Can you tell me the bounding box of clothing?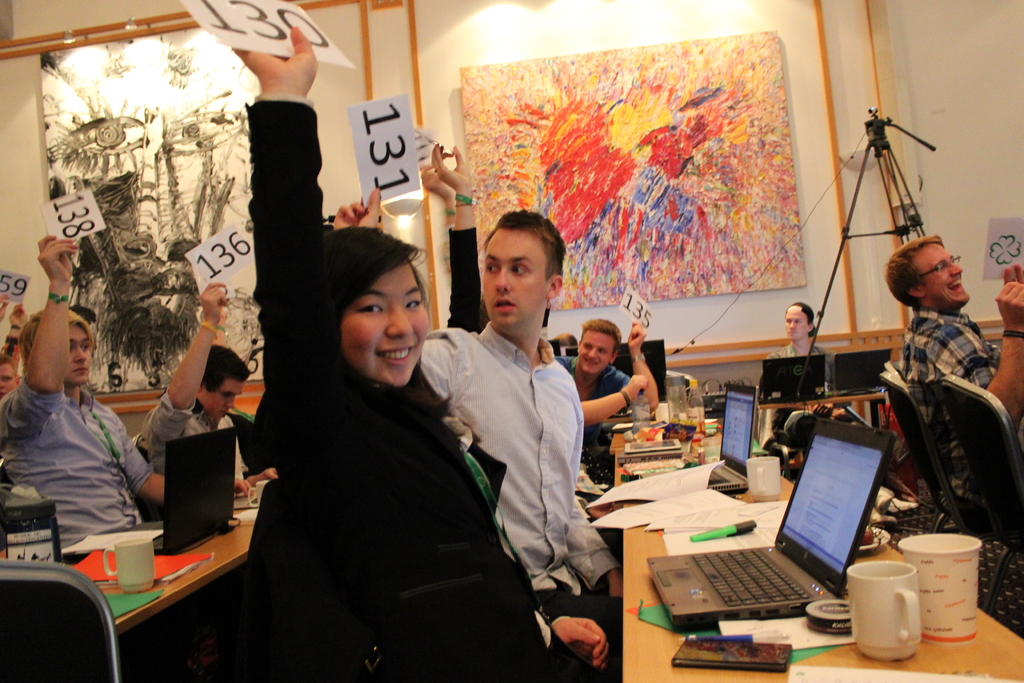
<region>556, 353, 642, 475</region>.
